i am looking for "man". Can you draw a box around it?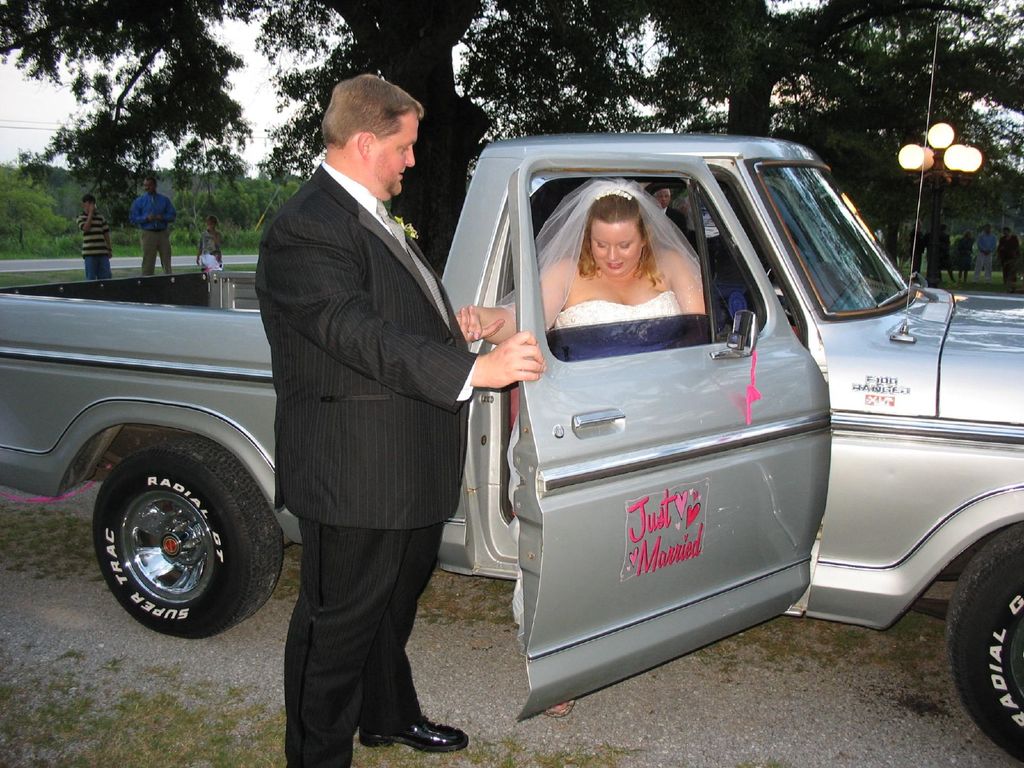
Sure, the bounding box is [997, 224, 1023, 287].
